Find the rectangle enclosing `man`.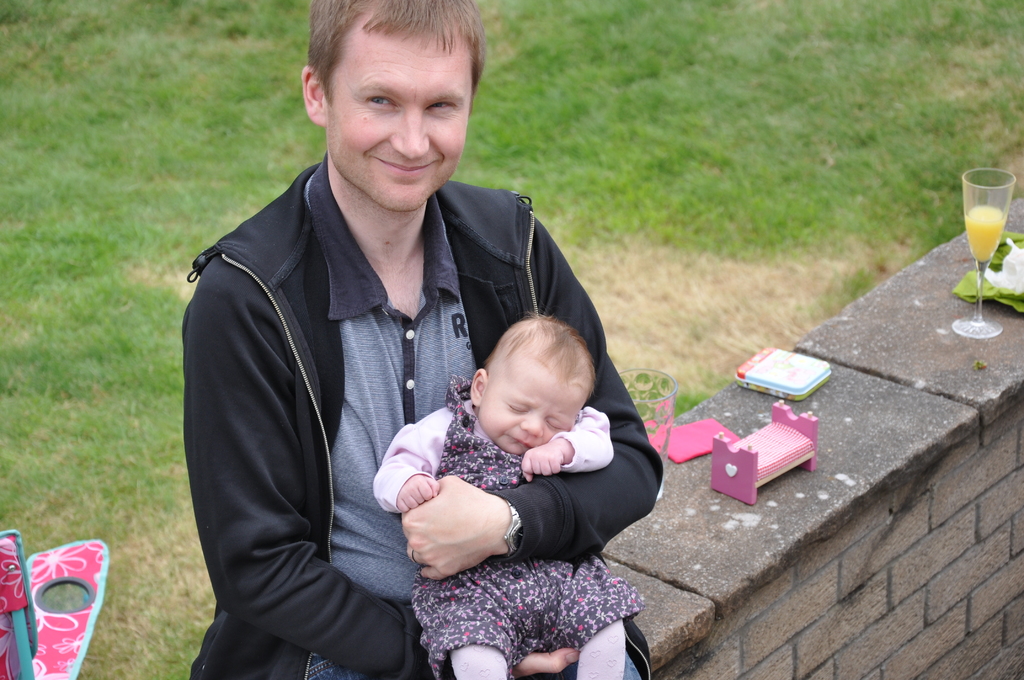
l=145, t=19, r=684, b=670.
